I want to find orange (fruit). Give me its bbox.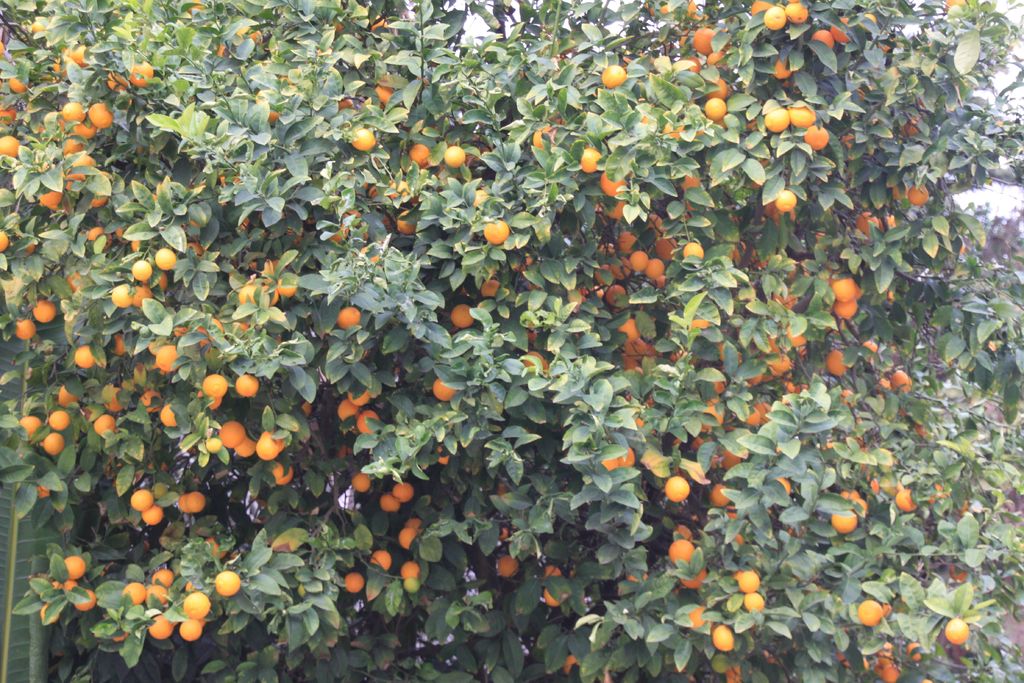
l=653, t=465, r=693, b=504.
